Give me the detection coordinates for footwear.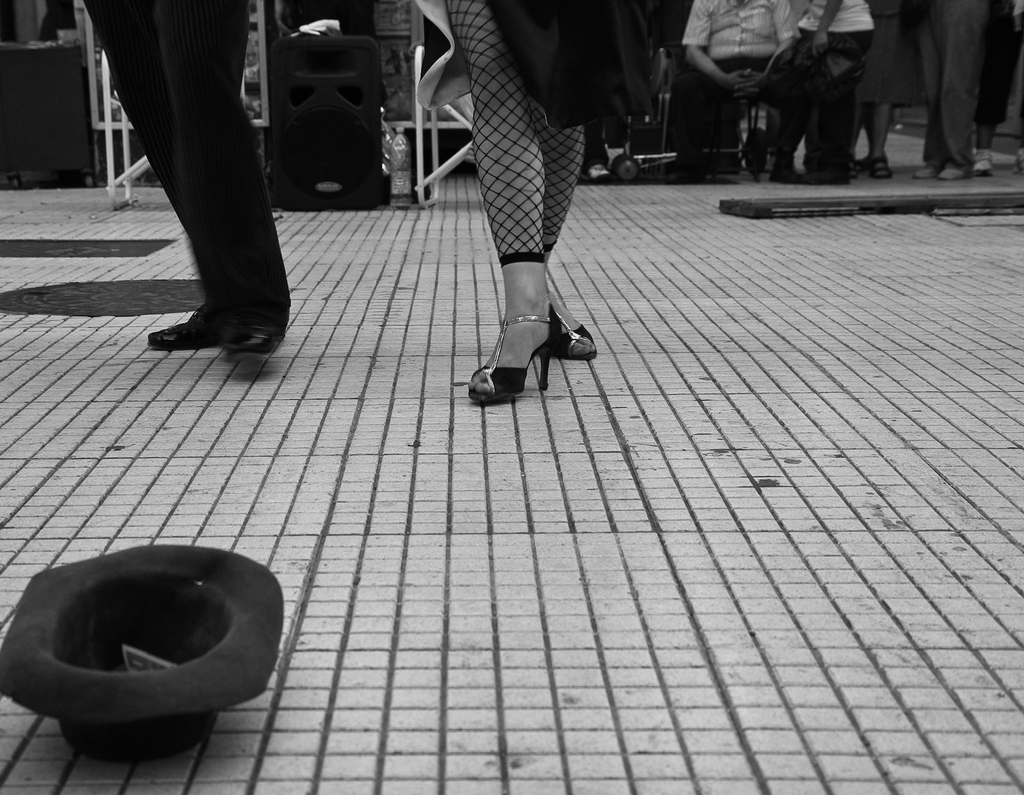
bbox=(936, 160, 970, 181).
